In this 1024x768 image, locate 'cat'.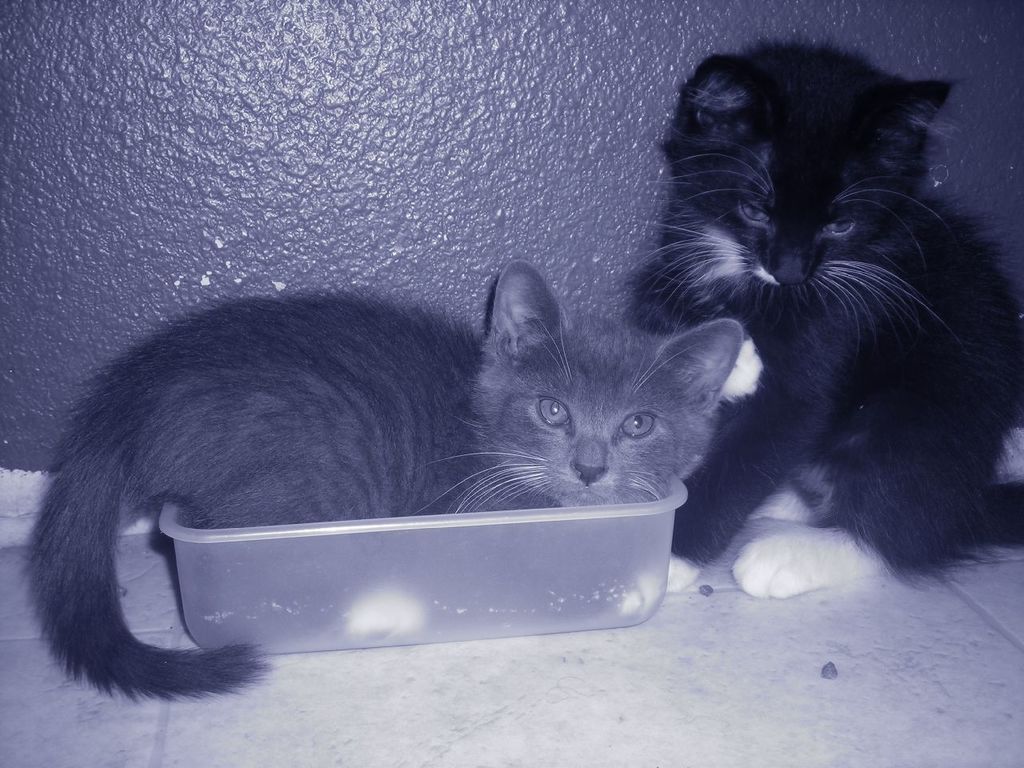
Bounding box: bbox=(622, 39, 1023, 602).
